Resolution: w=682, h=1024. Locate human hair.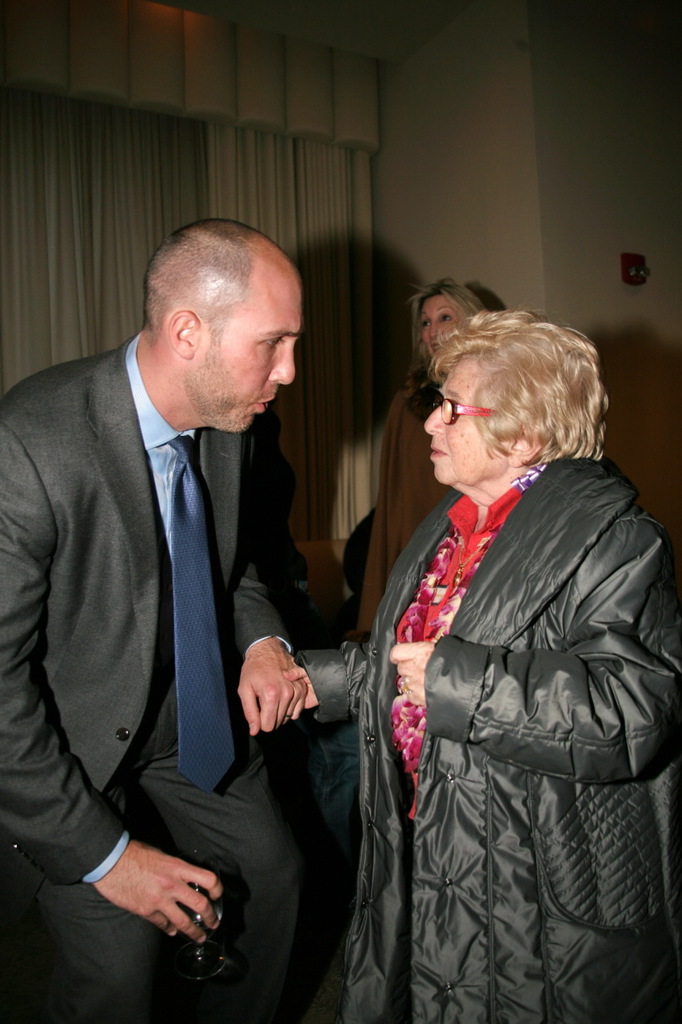
149/218/261/348.
